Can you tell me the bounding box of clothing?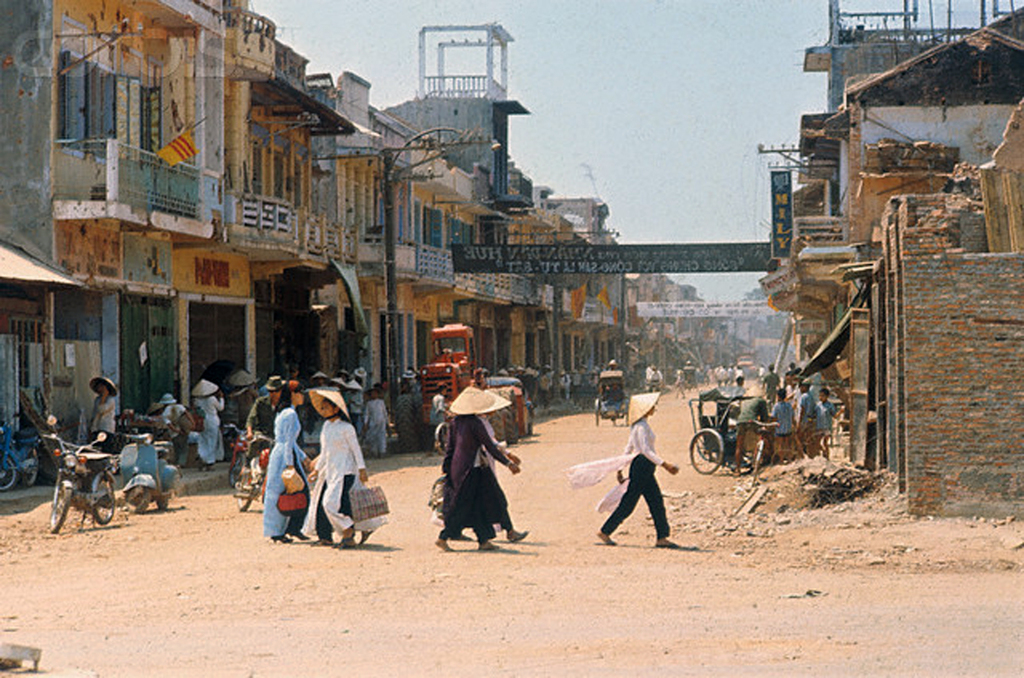
(563,410,669,540).
